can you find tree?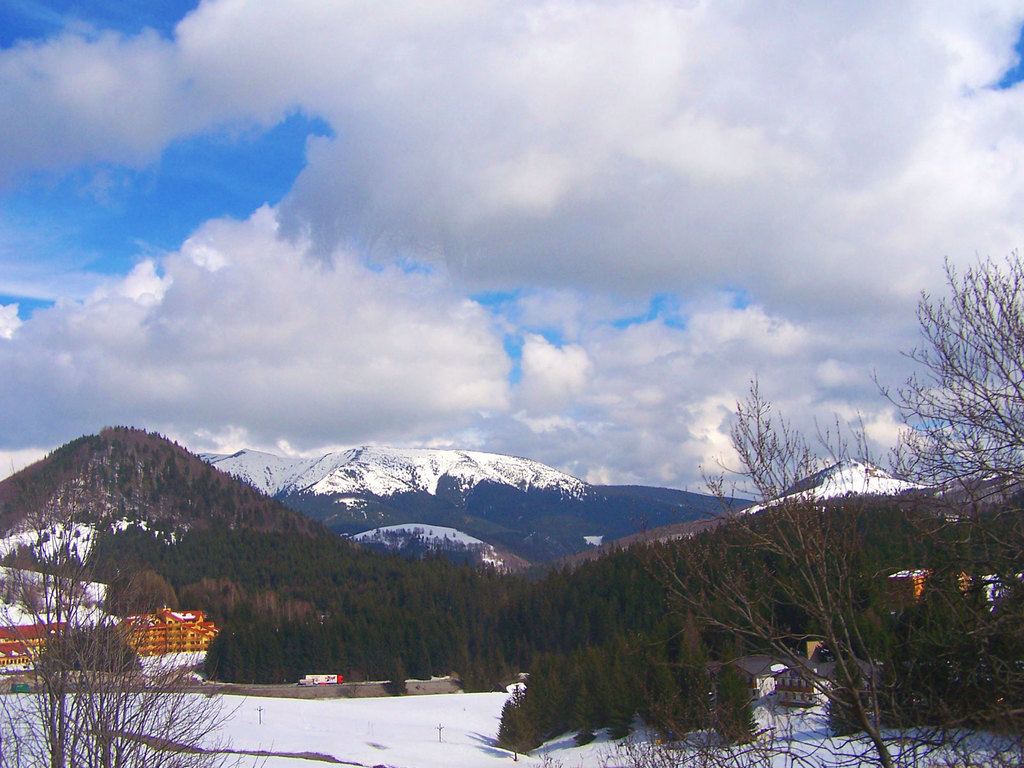
Yes, bounding box: (851, 251, 1023, 604).
